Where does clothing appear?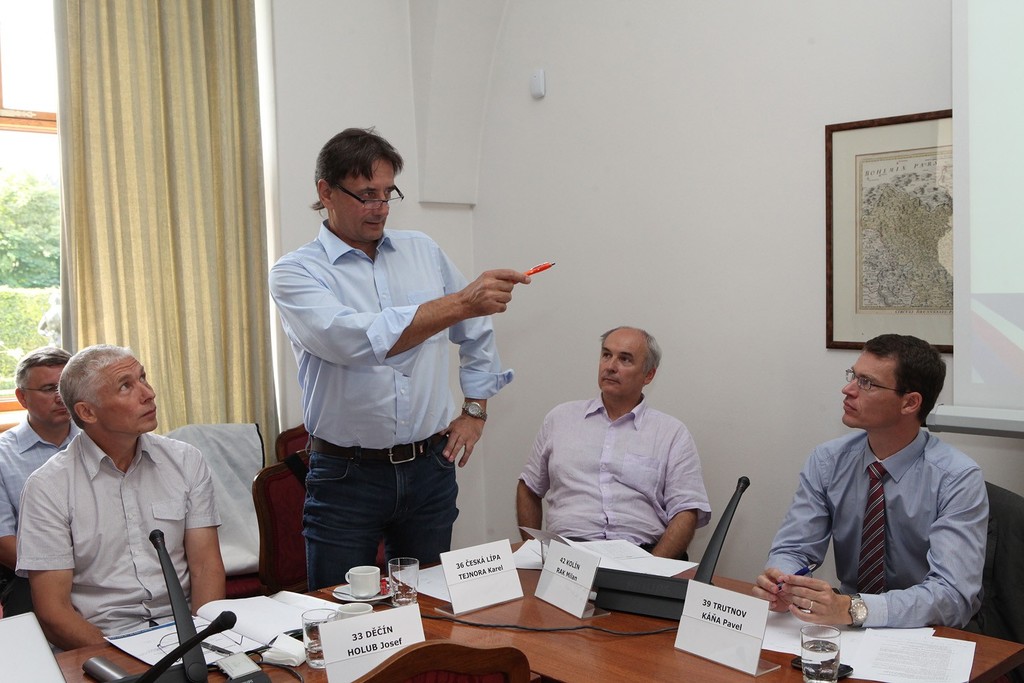
Appears at 762 427 994 635.
